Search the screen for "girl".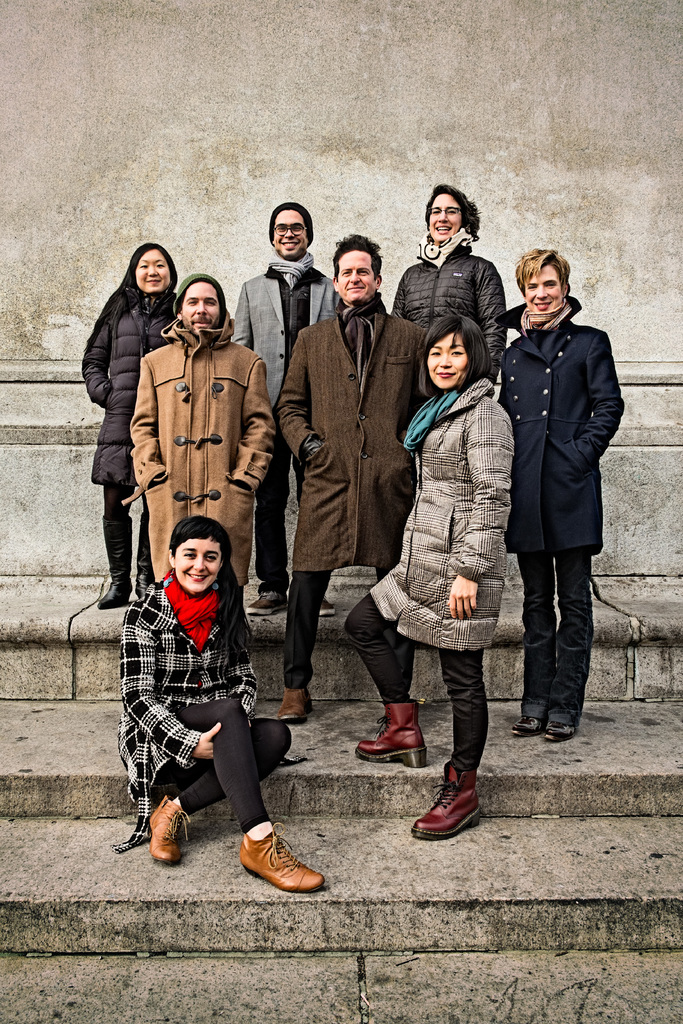
Found at bbox=[121, 515, 335, 888].
